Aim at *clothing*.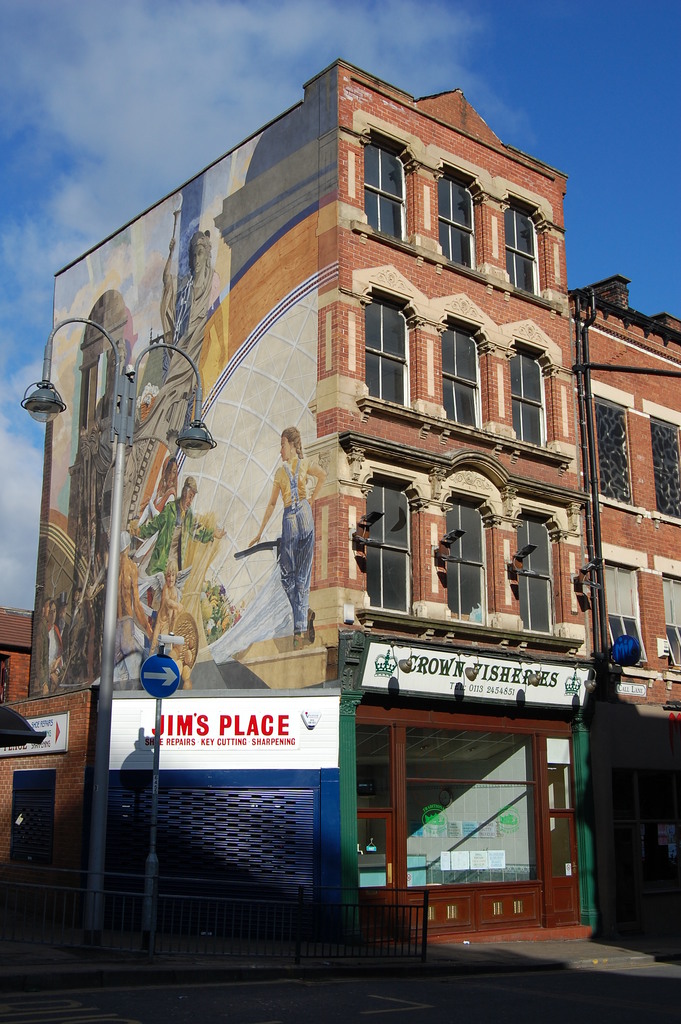
Aimed at left=278, top=449, right=316, bottom=633.
